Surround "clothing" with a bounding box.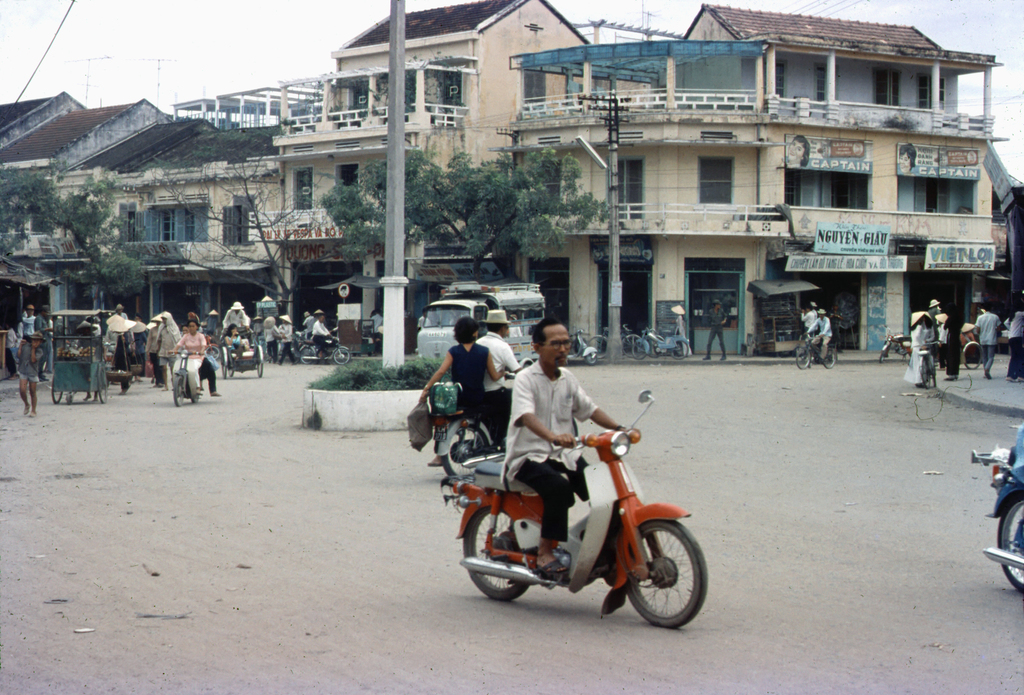
l=223, t=310, r=252, b=326.
